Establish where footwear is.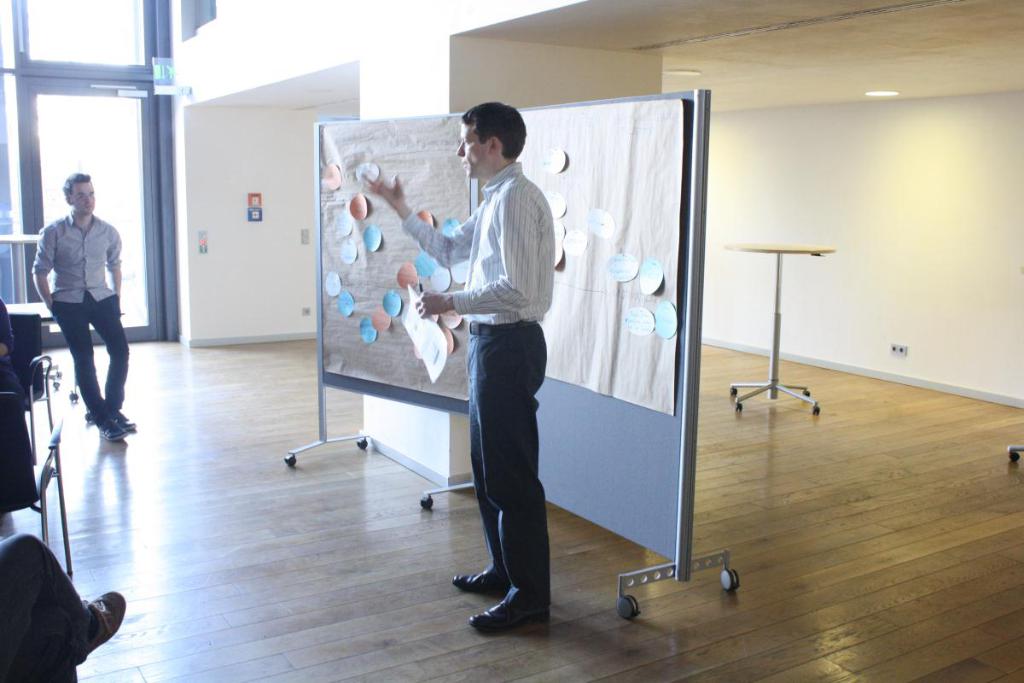
Established at crop(456, 567, 544, 633).
